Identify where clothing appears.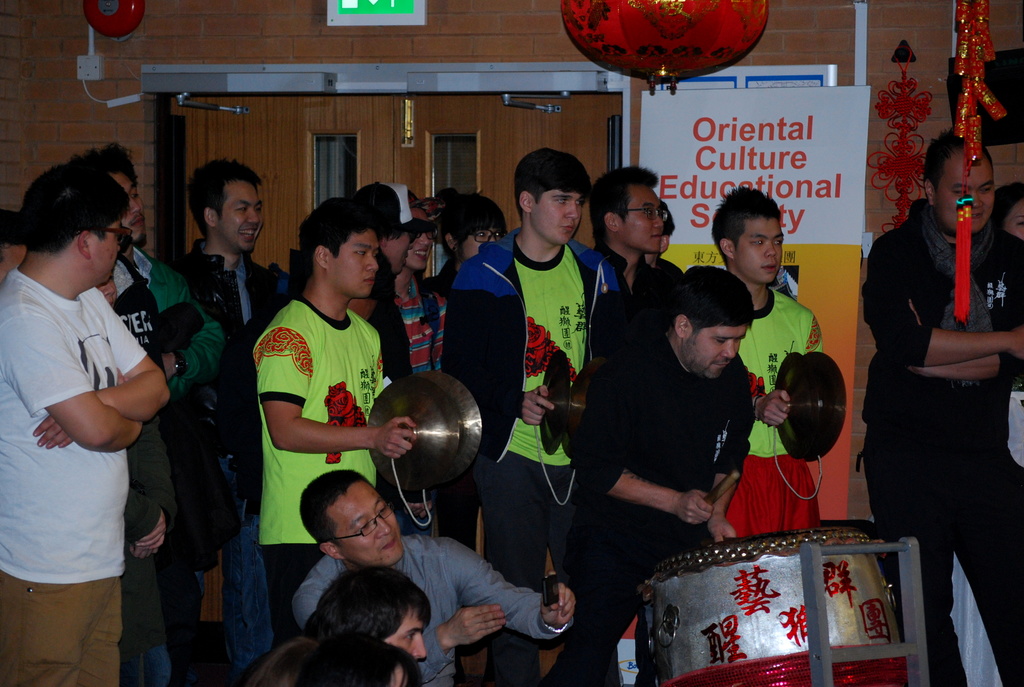
Appears at 739:296:839:510.
